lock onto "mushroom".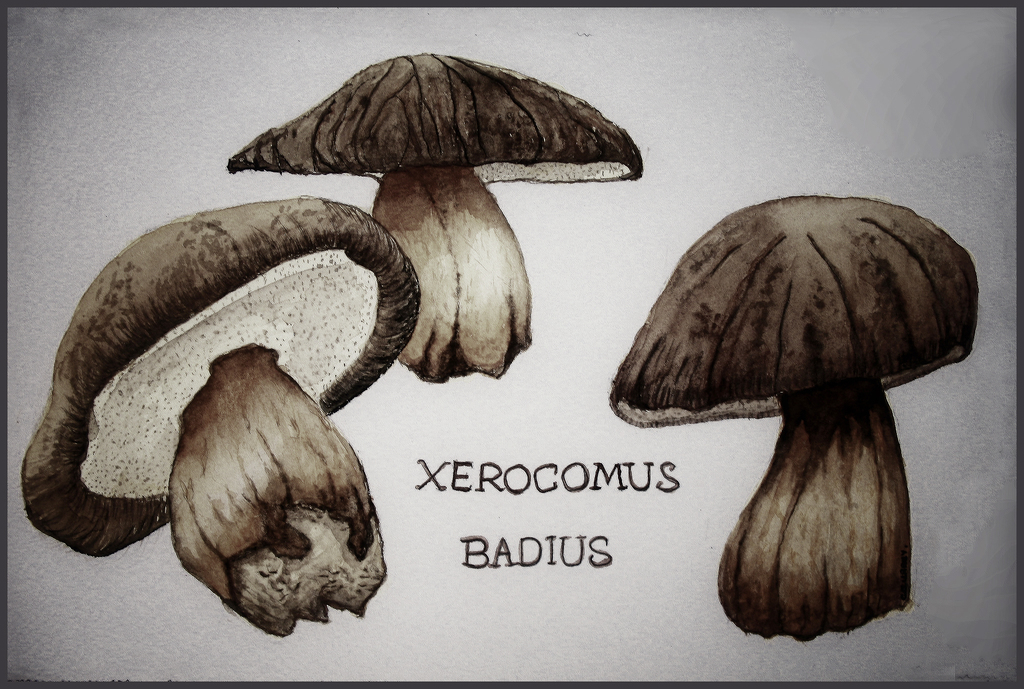
Locked: Rect(20, 196, 425, 638).
